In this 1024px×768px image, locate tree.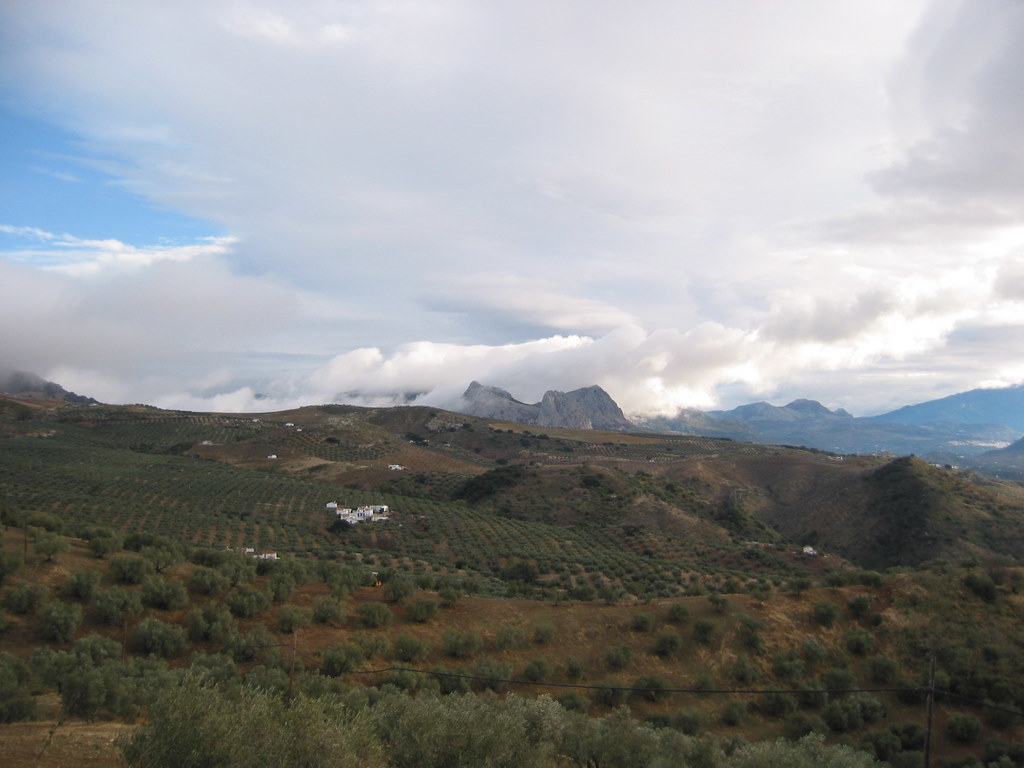
Bounding box: {"x1": 62, "y1": 571, "x2": 105, "y2": 598}.
